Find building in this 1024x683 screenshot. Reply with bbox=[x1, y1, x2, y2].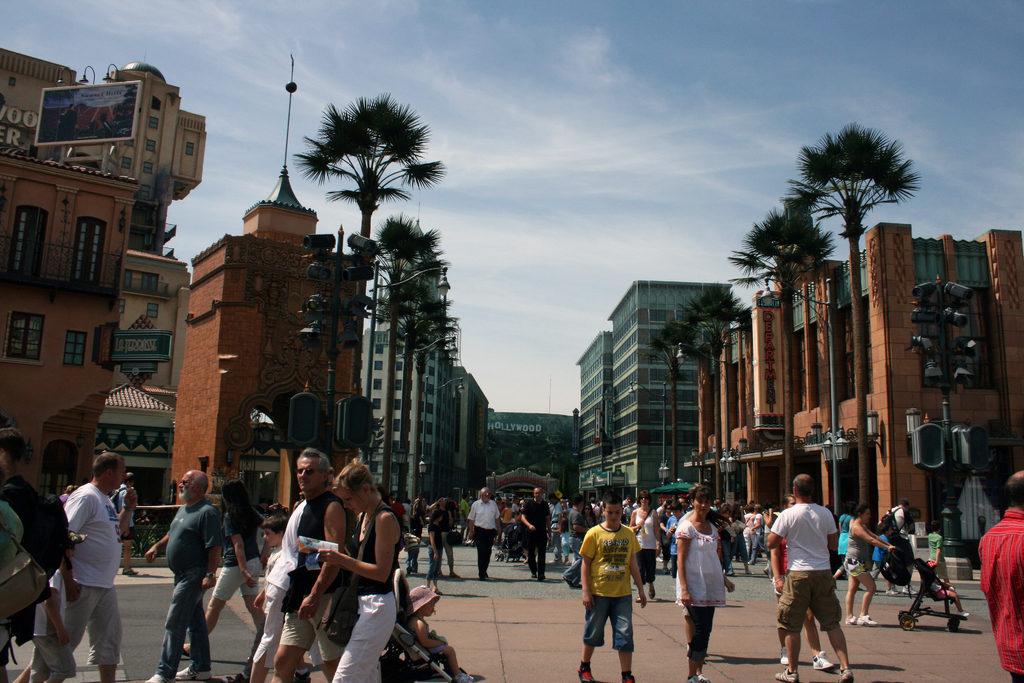
bbox=[571, 284, 740, 522].
